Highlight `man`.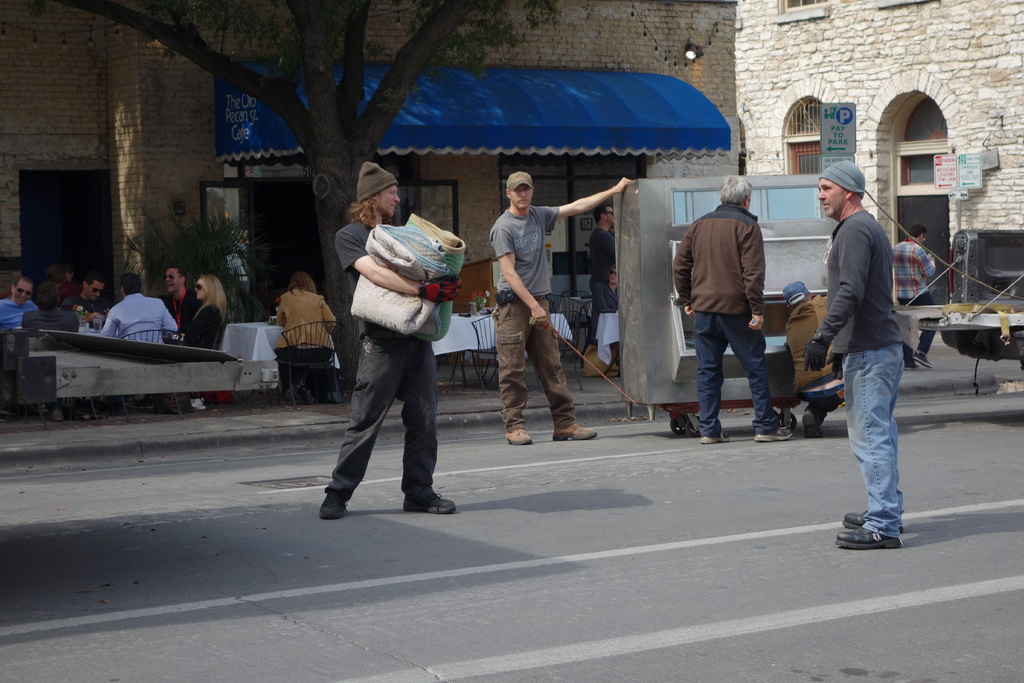
Highlighted region: <region>485, 174, 635, 446</region>.
